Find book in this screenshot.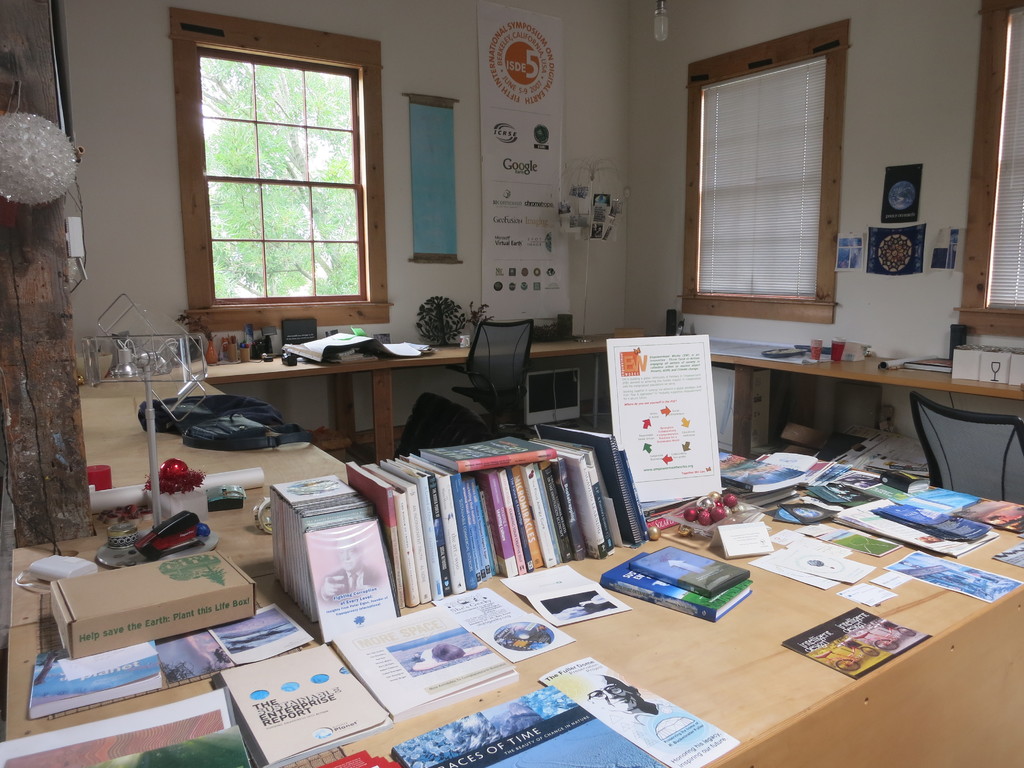
The bounding box for book is <bbox>216, 639, 382, 765</bbox>.
